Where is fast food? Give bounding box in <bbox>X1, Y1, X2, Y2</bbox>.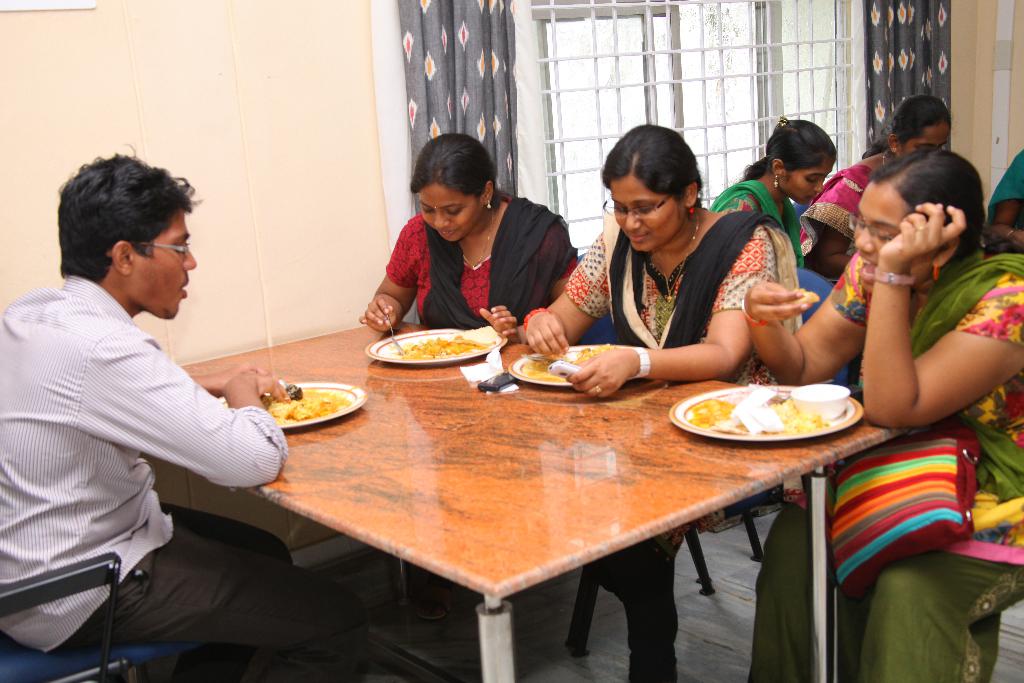
<bbox>676, 388, 829, 437</bbox>.
